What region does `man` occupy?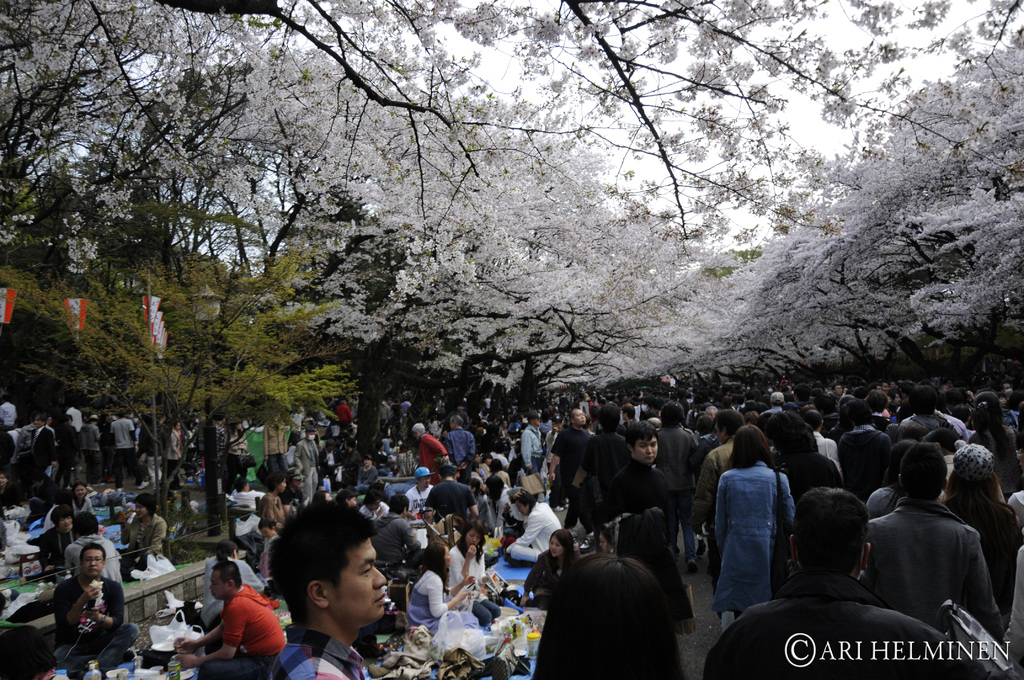
box(61, 541, 126, 660).
